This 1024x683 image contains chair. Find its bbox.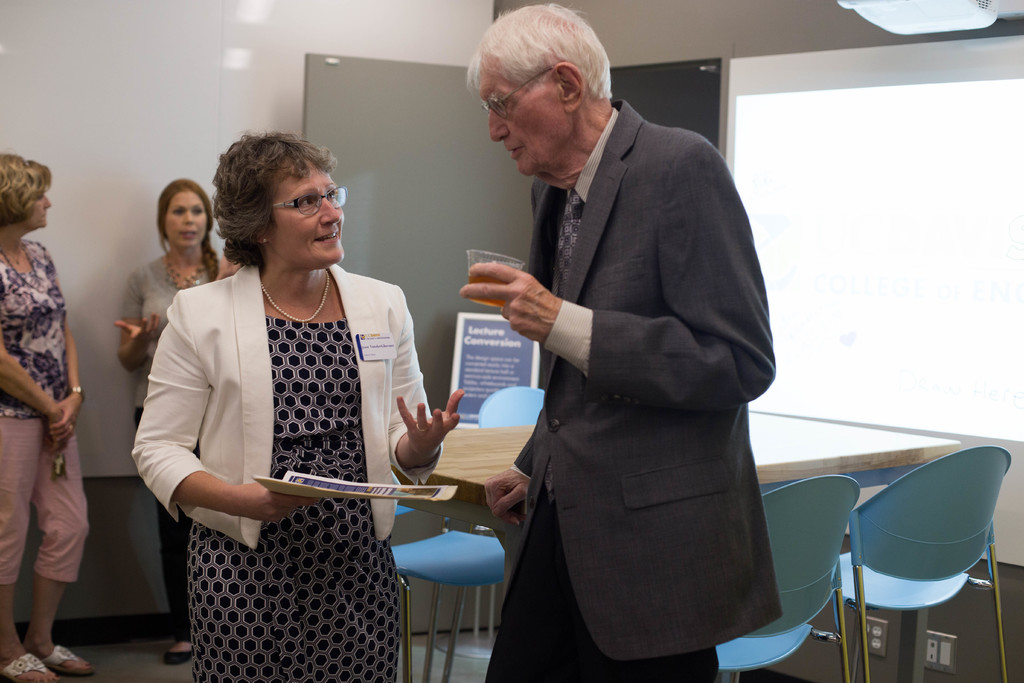
440, 387, 548, 682.
